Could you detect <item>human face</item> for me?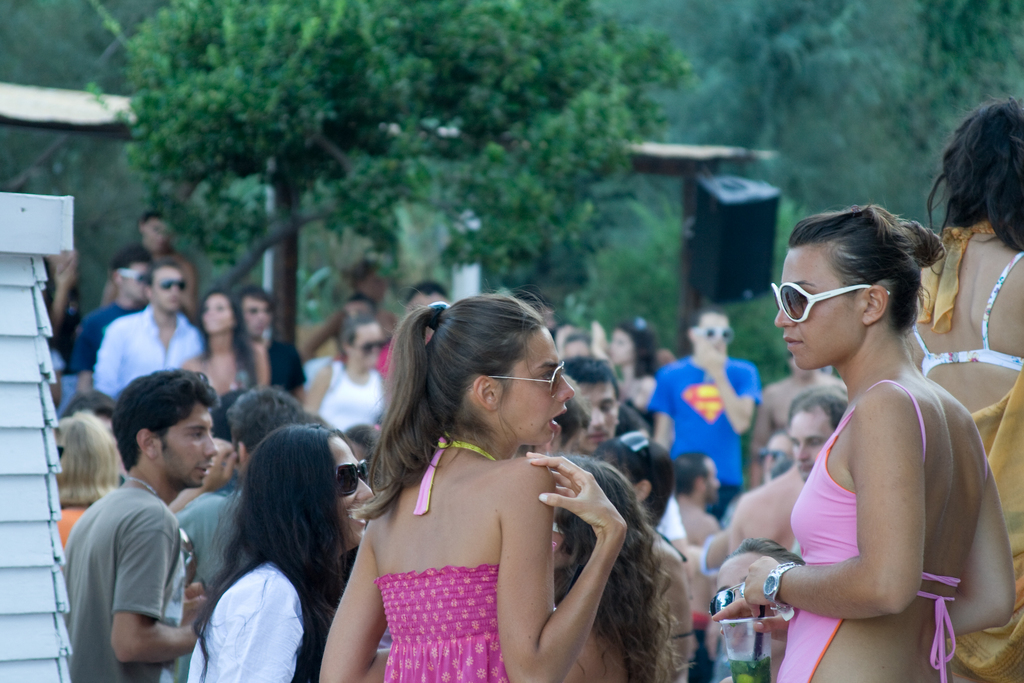
Detection result: select_region(786, 410, 823, 486).
